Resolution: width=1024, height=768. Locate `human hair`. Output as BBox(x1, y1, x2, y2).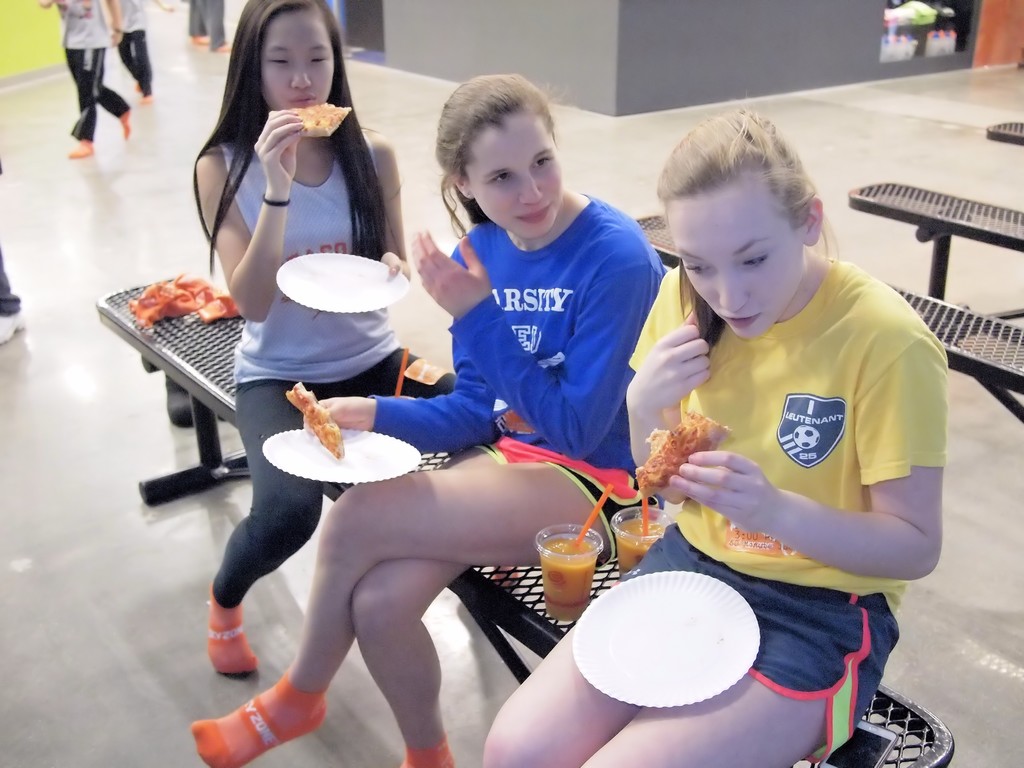
BBox(190, 0, 404, 281).
